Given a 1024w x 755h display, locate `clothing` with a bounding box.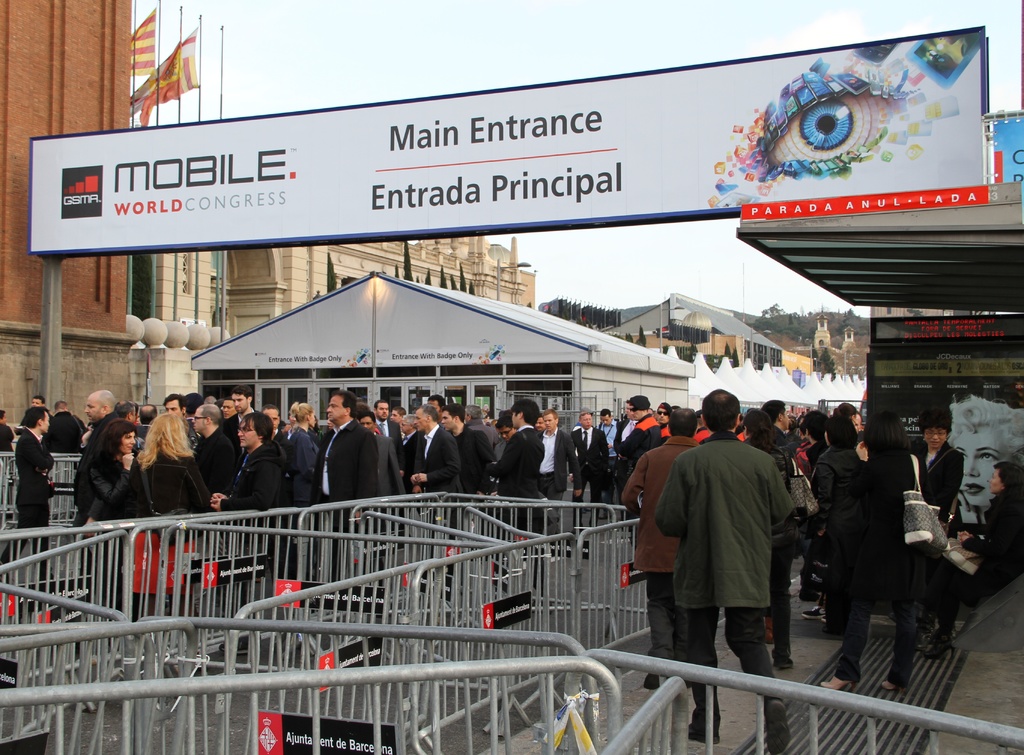
Located: crop(563, 423, 611, 501).
